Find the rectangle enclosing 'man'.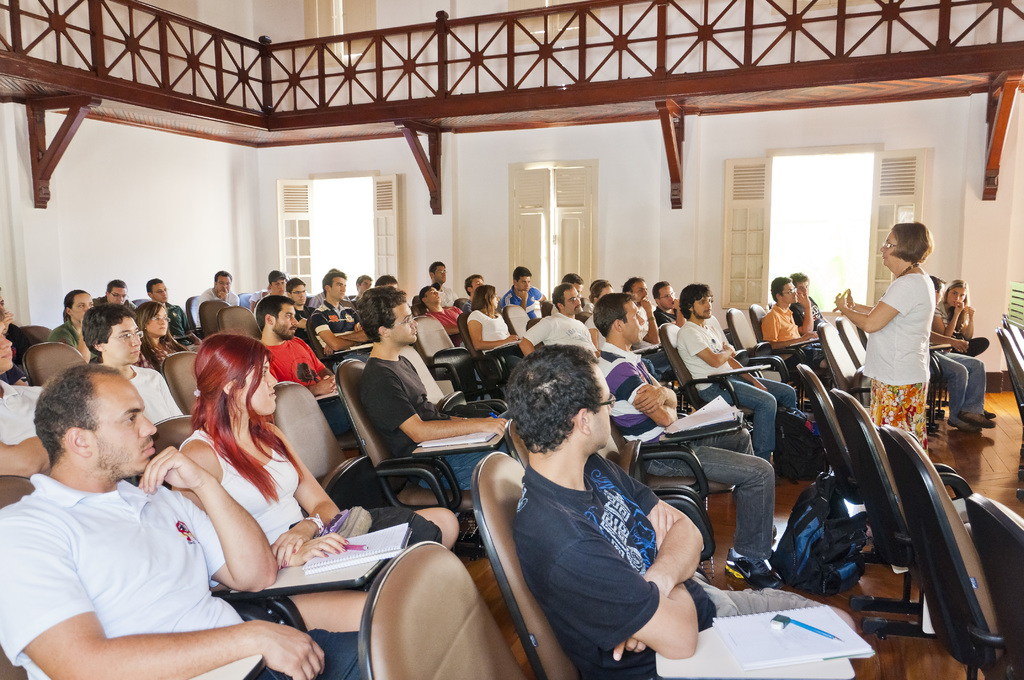
(x1=675, y1=284, x2=801, y2=467).
